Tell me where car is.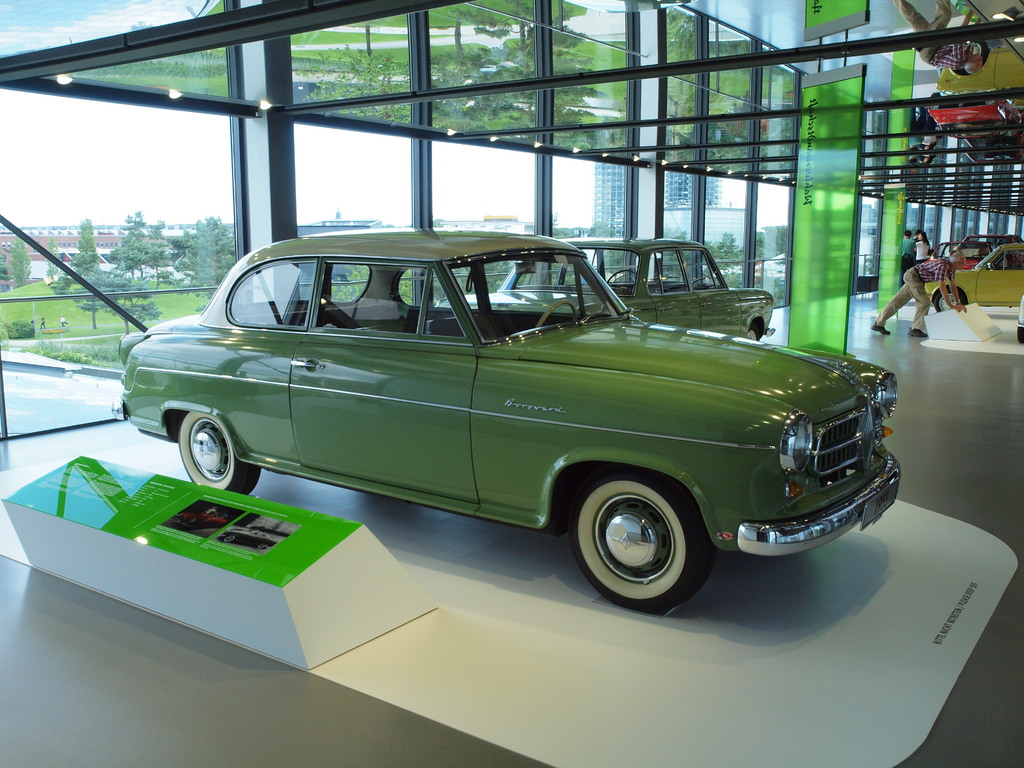
car is at 125 245 890 609.
